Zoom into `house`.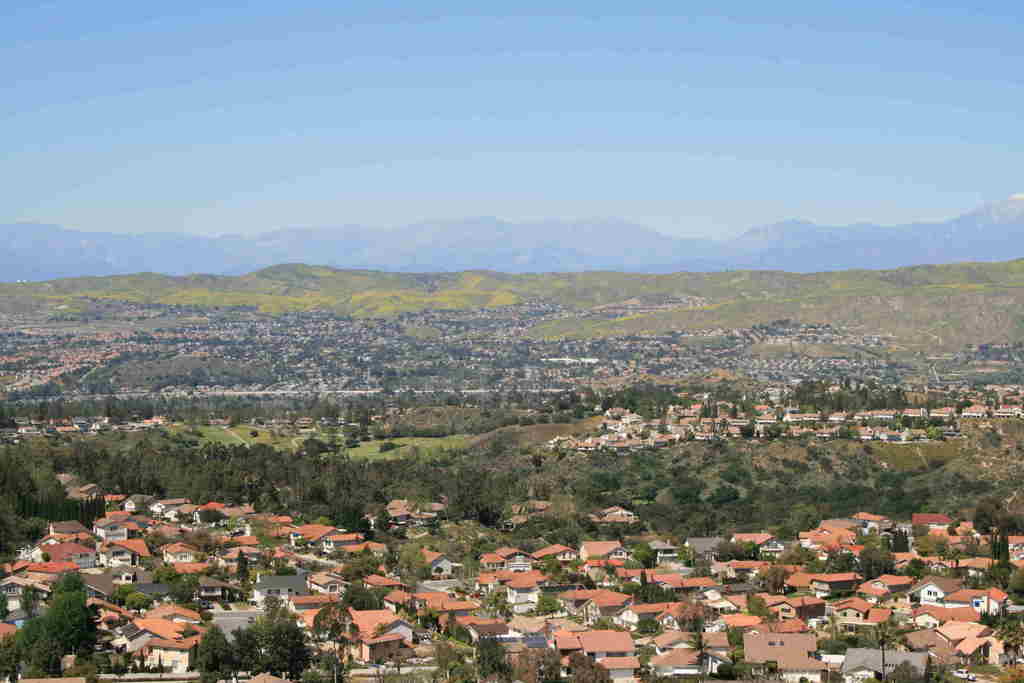
Zoom target: bbox(543, 399, 1023, 450).
